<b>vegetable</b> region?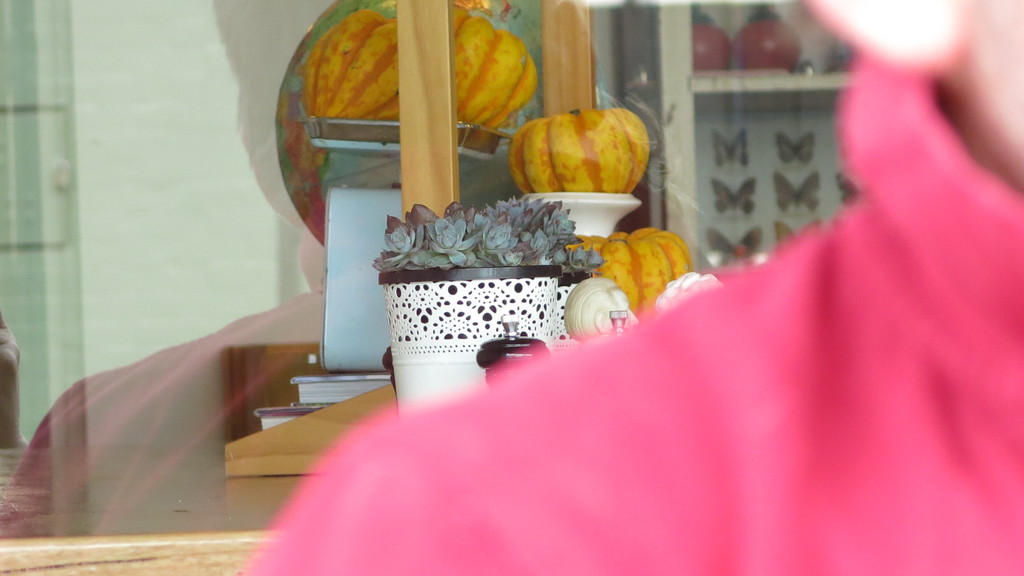
bbox=(273, 0, 541, 246)
